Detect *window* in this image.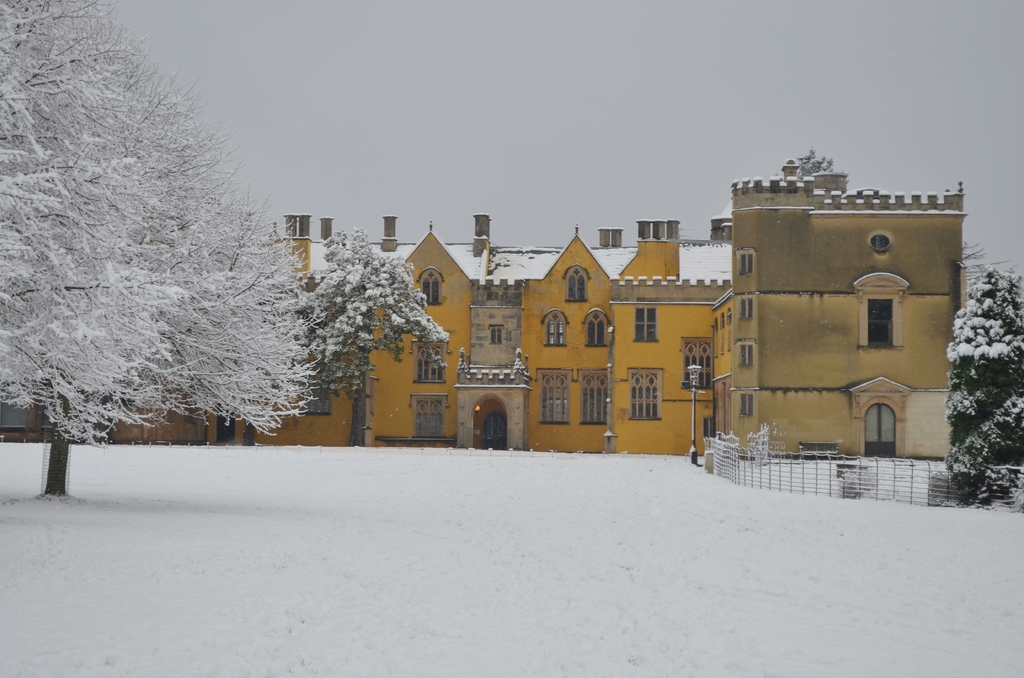
Detection: (x1=409, y1=391, x2=447, y2=440).
